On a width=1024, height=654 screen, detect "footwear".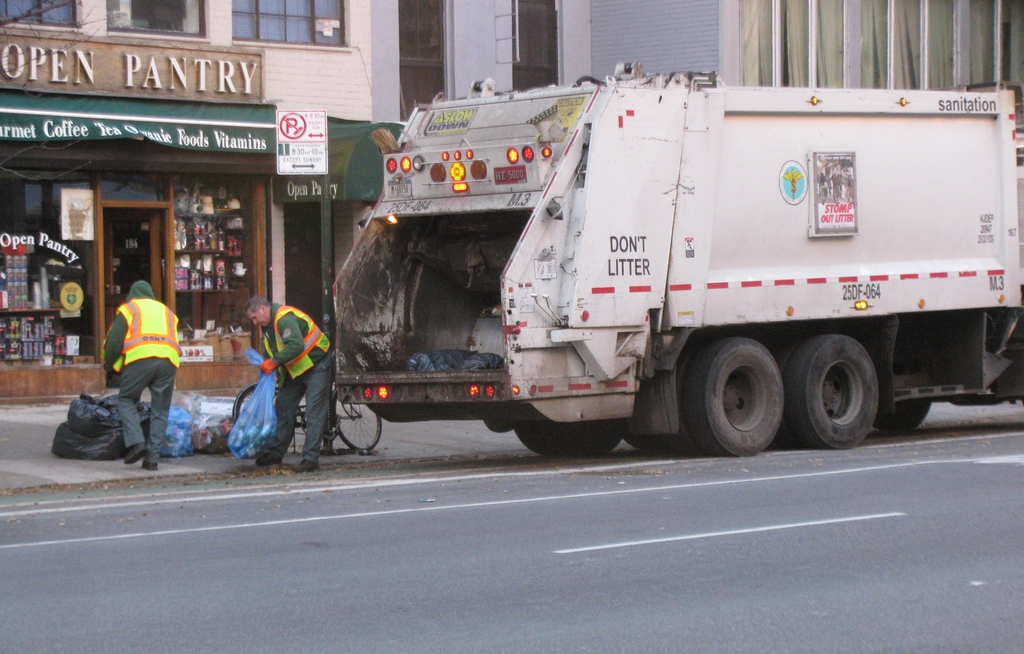
Rect(259, 447, 278, 467).
